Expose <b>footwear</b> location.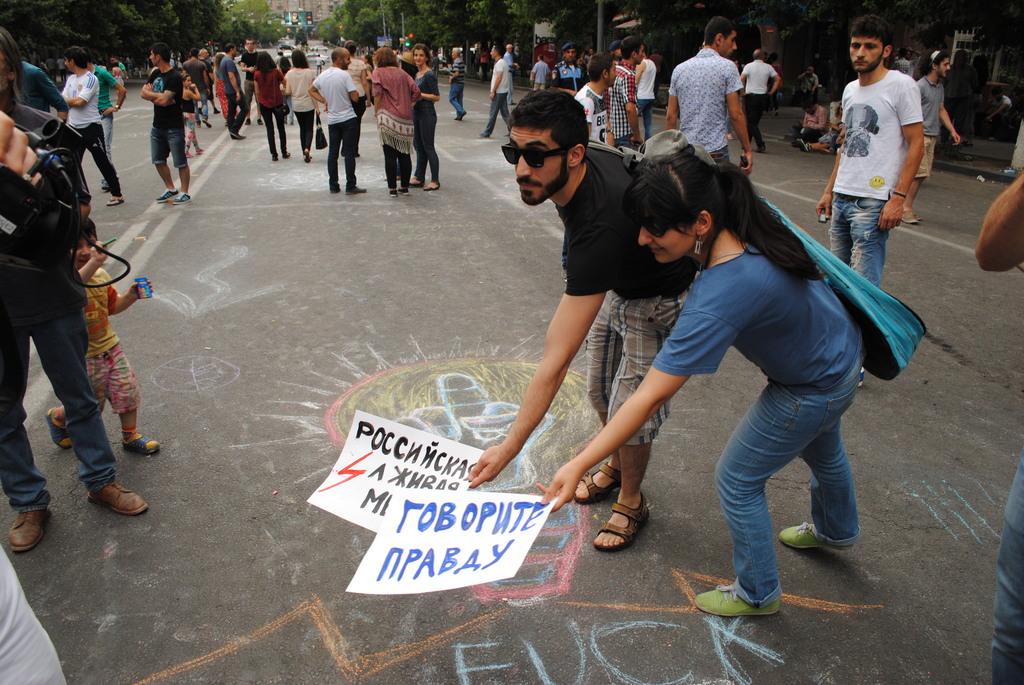
Exposed at [x1=575, y1=458, x2=622, y2=507].
